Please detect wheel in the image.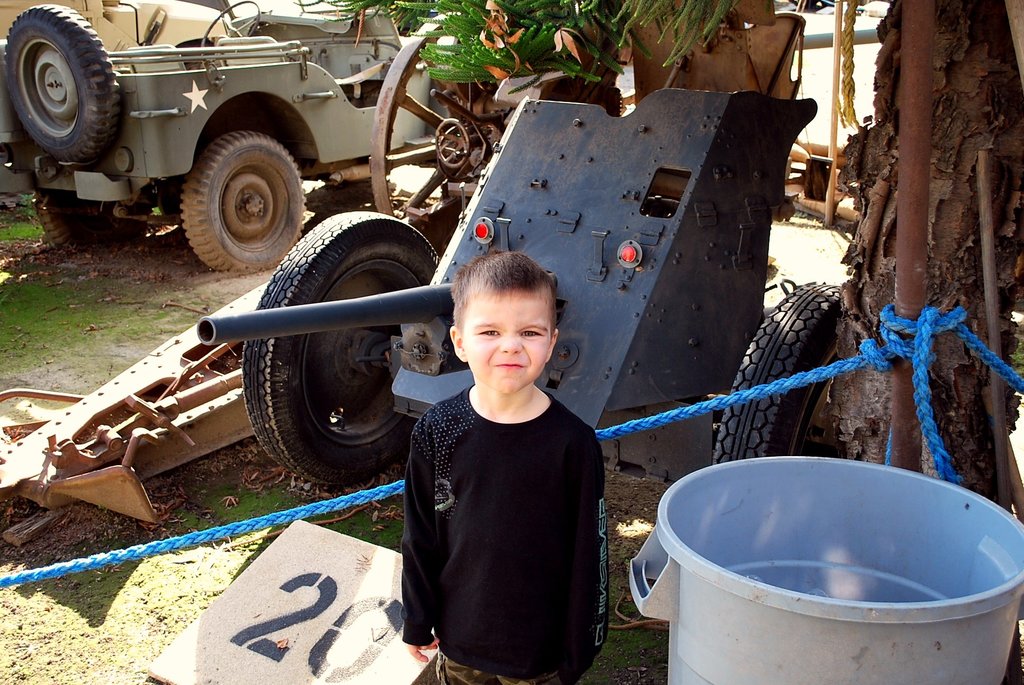
select_region(36, 191, 117, 252).
